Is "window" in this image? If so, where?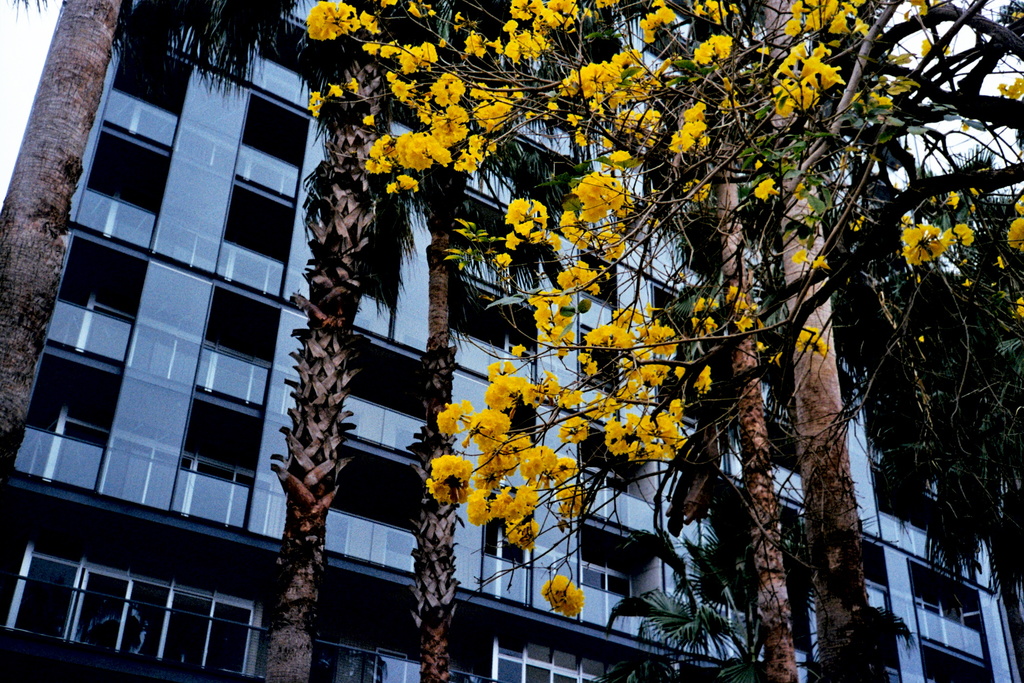
Yes, at (87, 126, 176, 214).
